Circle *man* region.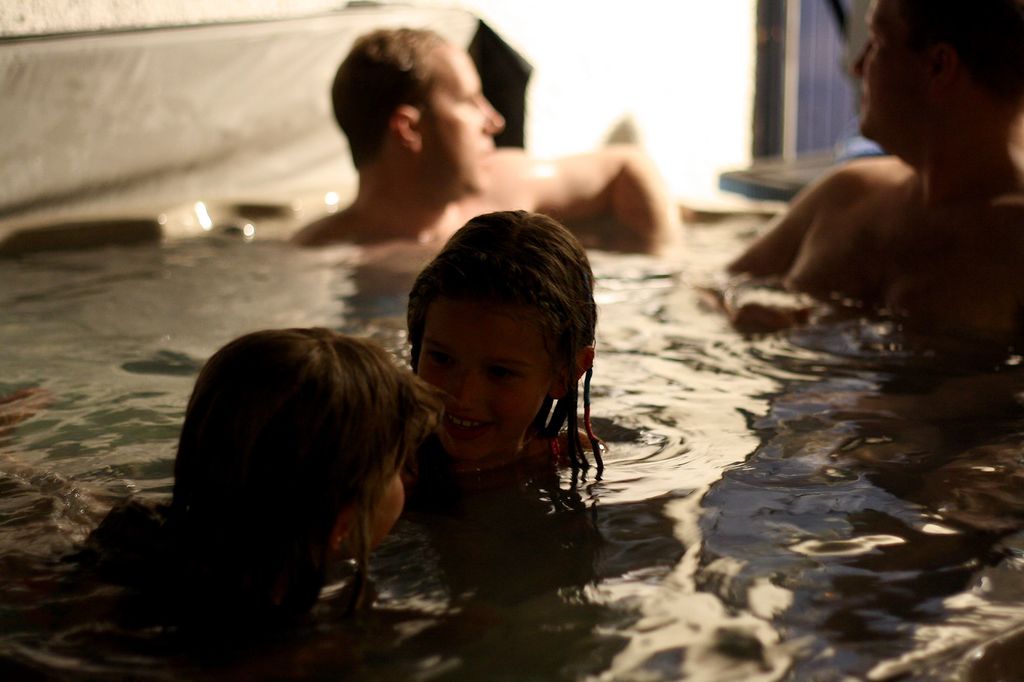
Region: <box>292,25,687,251</box>.
